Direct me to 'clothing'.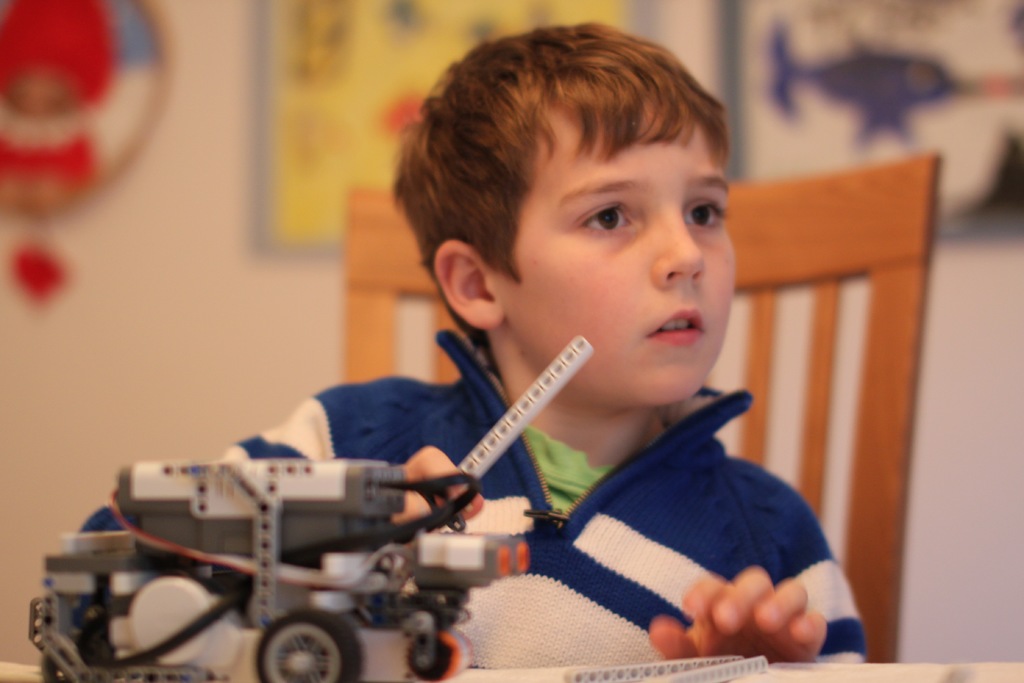
Direction: (x1=45, y1=332, x2=867, y2=665).
